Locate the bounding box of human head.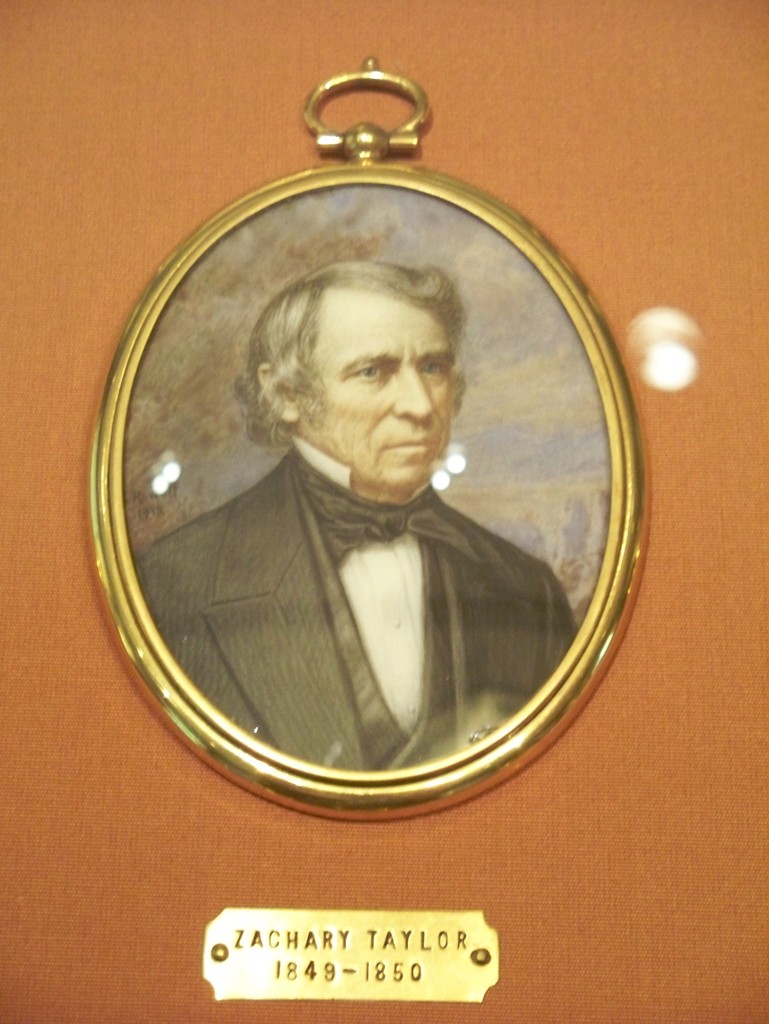
Bounding box: bbox=(268, 246, 479, 442).
